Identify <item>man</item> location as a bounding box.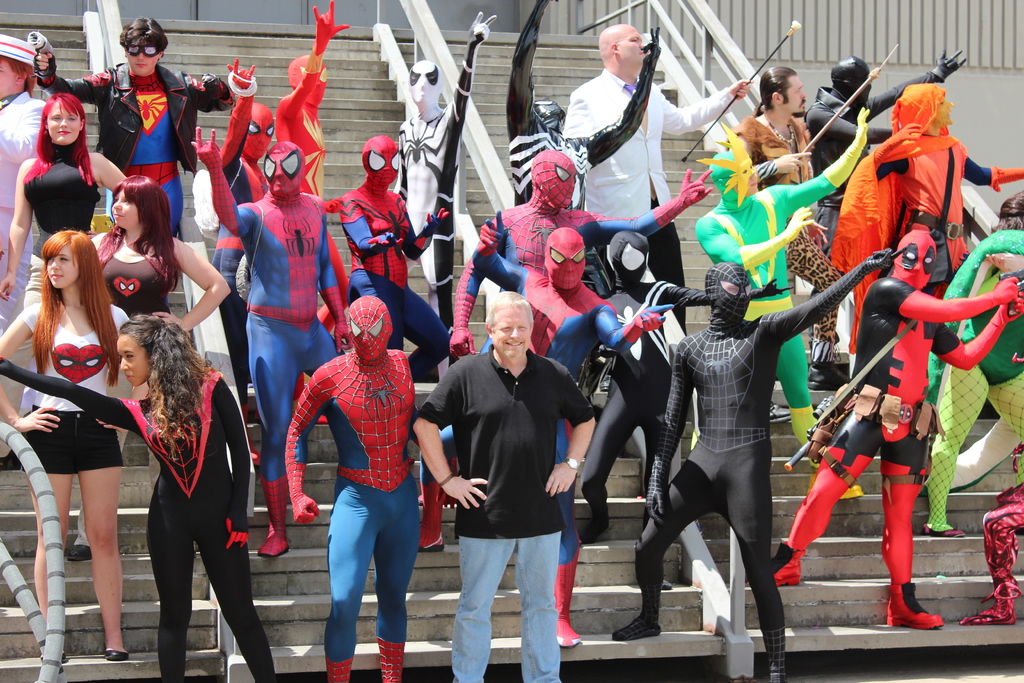
box=[580, 229, 796, 586].
